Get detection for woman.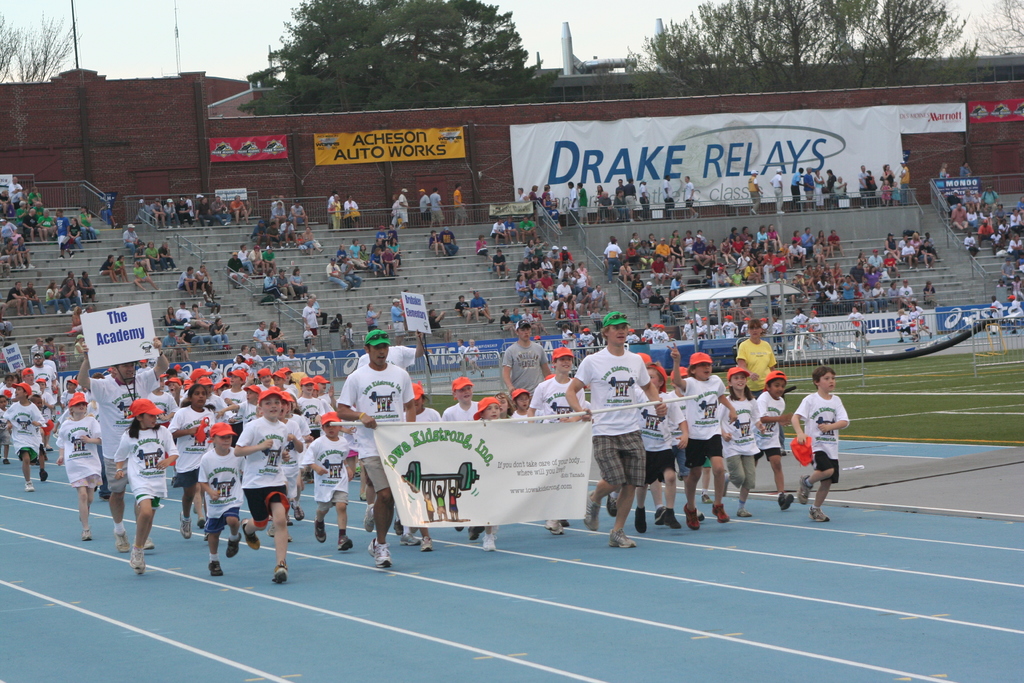
Detection: x1=144 y1=241 x2=166 y2=272.
